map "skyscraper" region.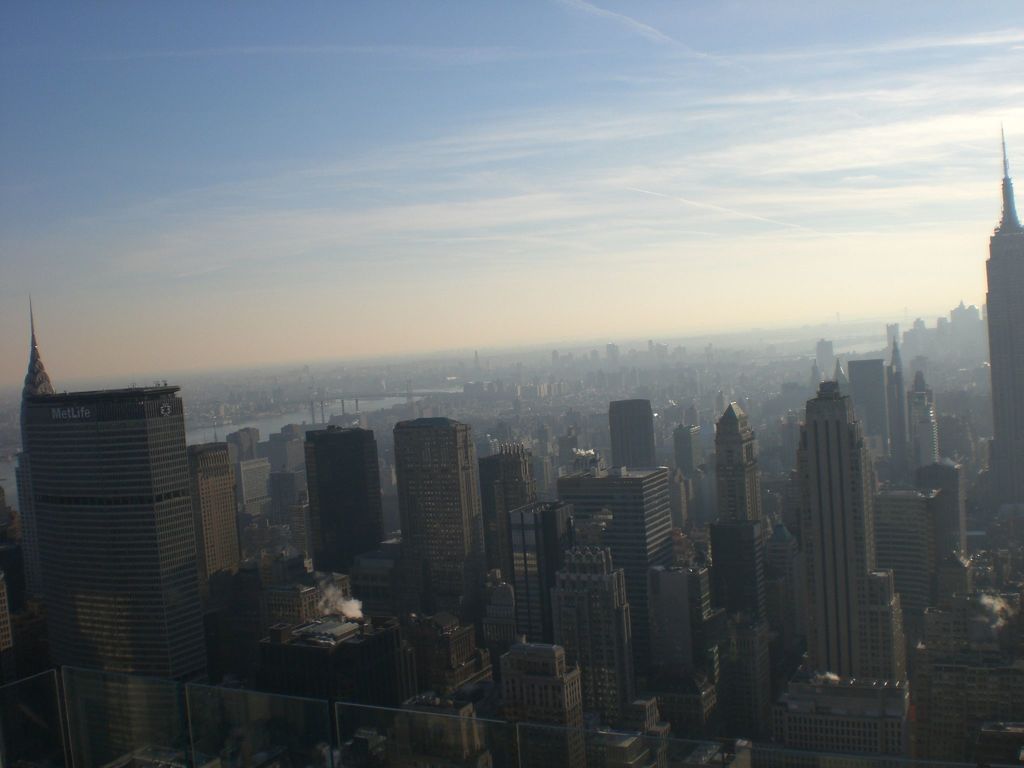
Mapped to [186,444,245,586].
